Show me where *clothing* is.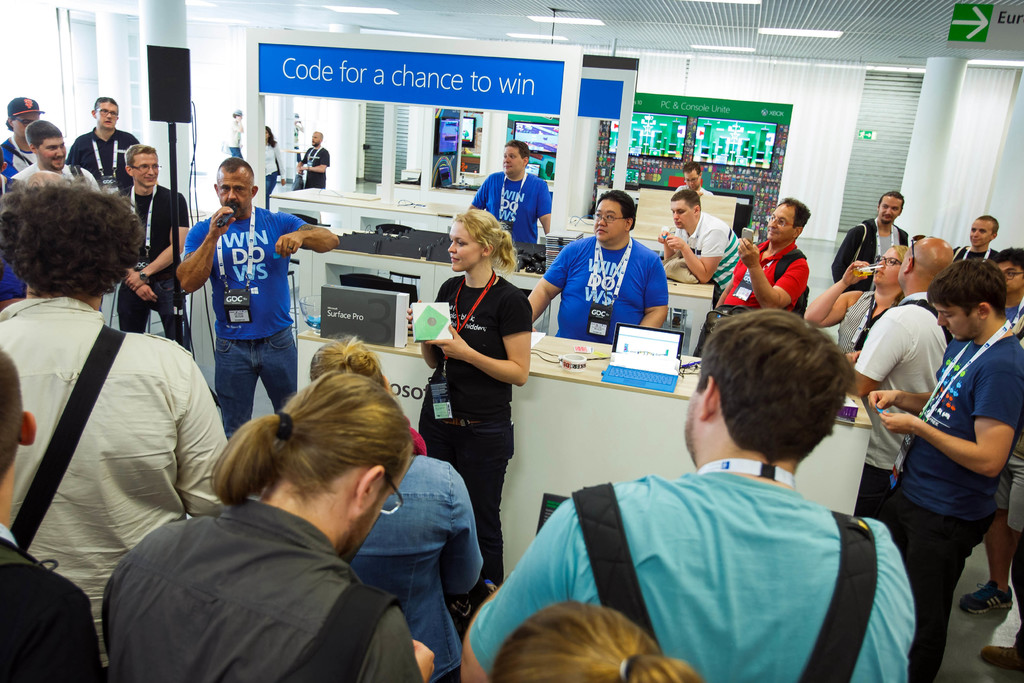
*clothing* is at 545, 236, 665, 346.
